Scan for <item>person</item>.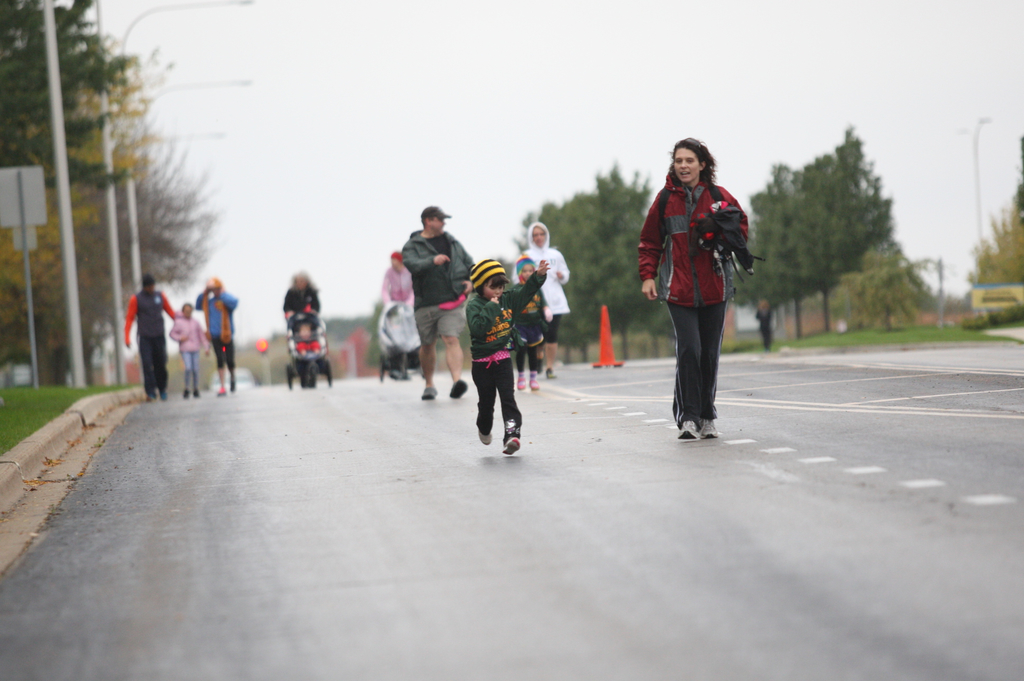
Scan result: box=[464, 262, 544, 452].
